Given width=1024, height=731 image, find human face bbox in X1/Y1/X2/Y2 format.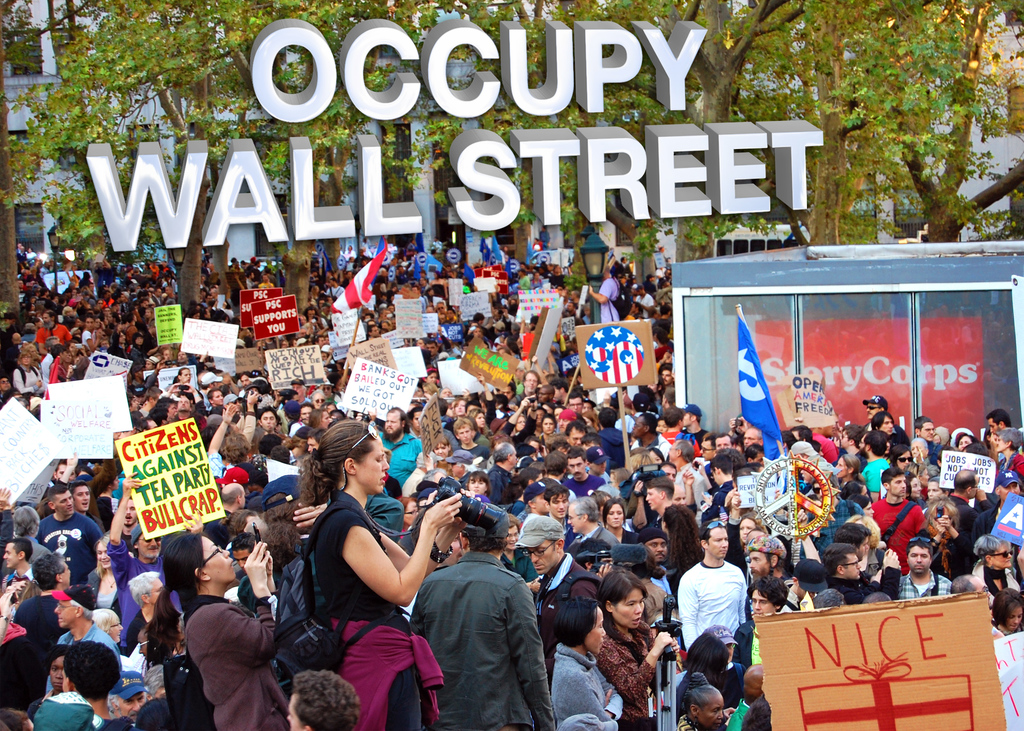
122/501/138/524.
